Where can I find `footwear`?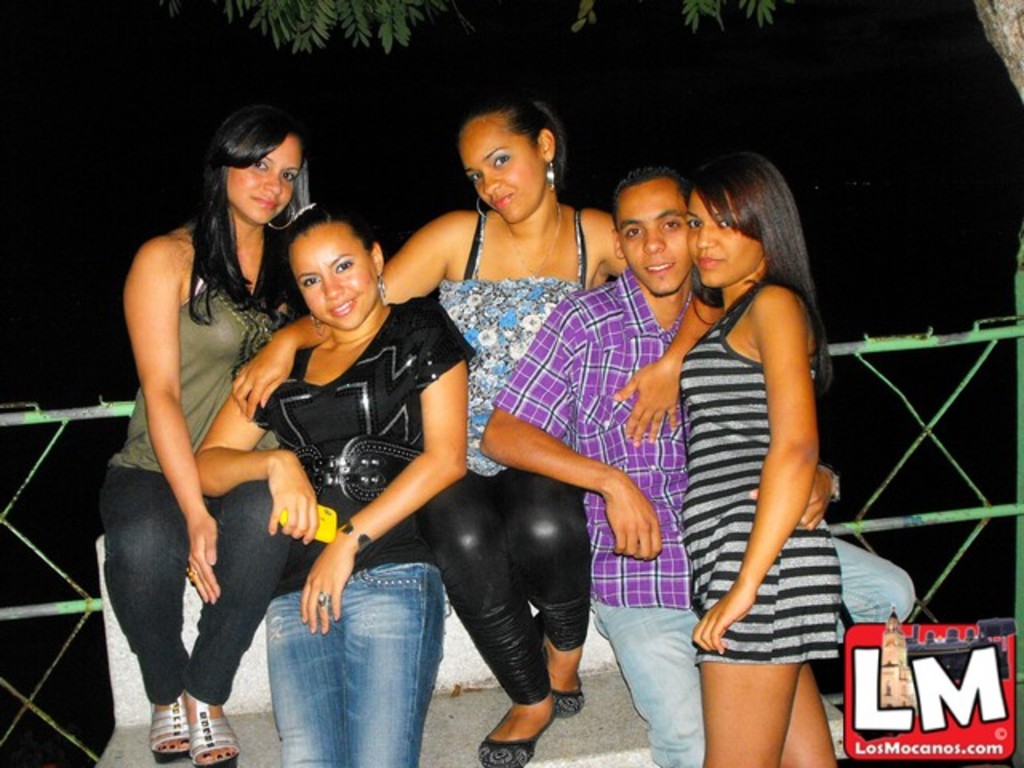
You can find it at [181,688,245,766].
